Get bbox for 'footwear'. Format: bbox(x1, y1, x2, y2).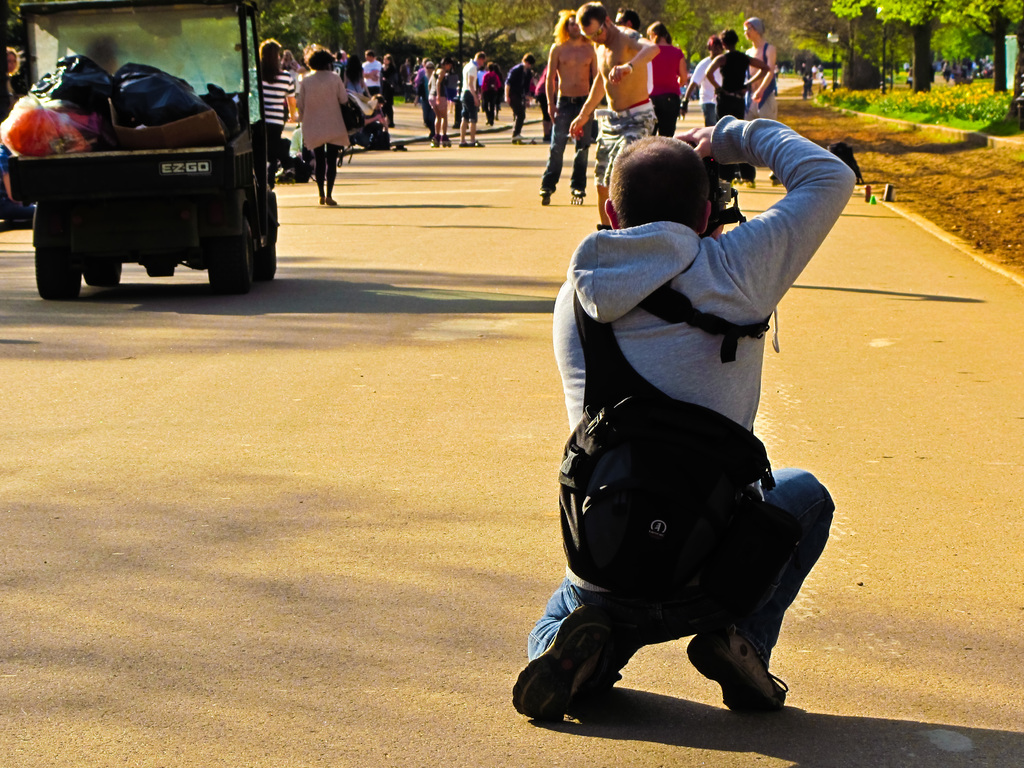
bbox(511, 133, 529, 142).
